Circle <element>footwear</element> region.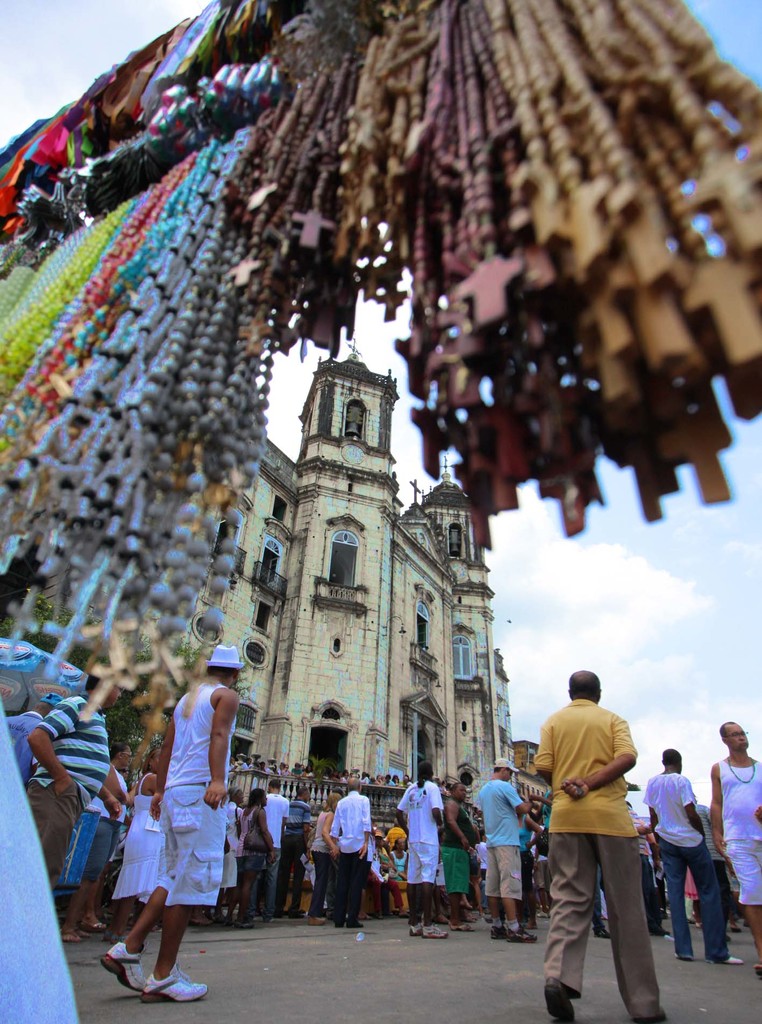
Region: <box>718,956,744,968</box>.
